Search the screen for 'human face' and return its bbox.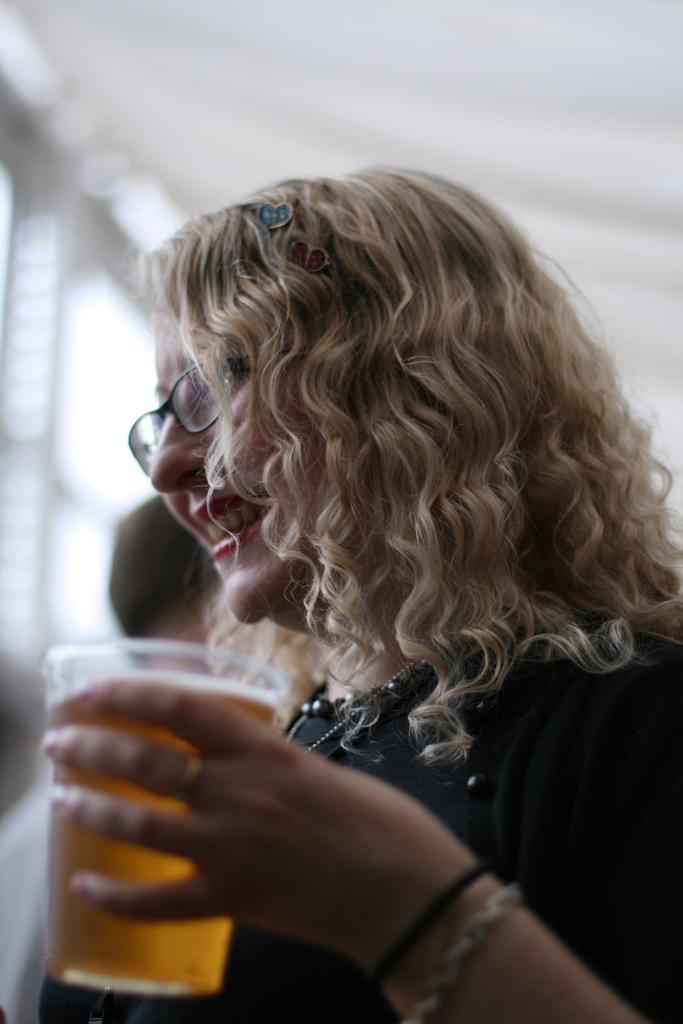
Found: box=[141, 319, 320, 627].
